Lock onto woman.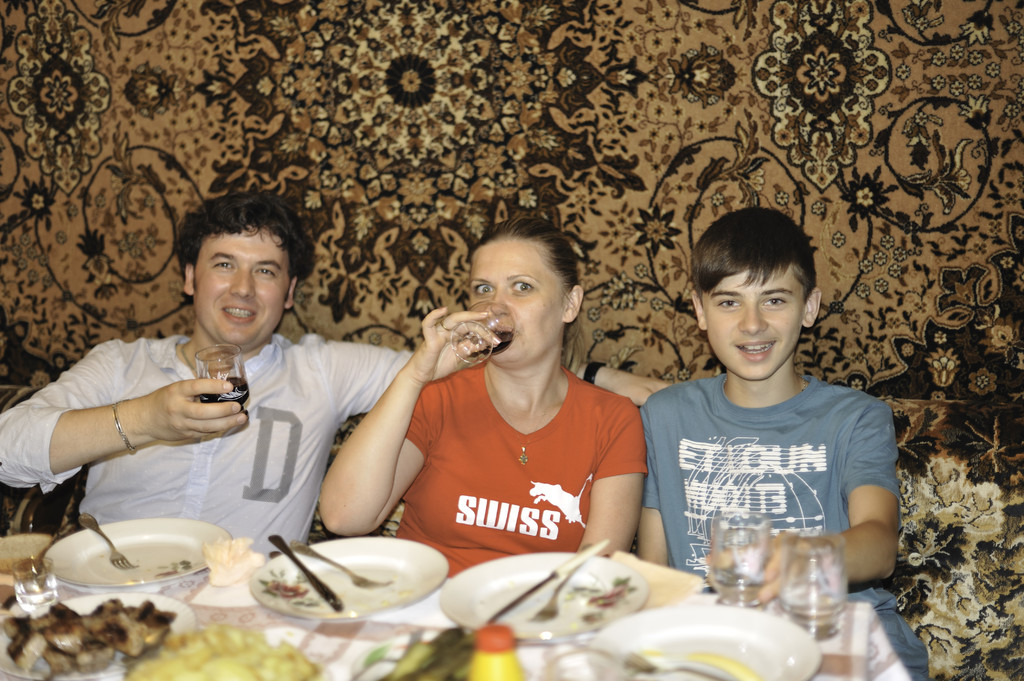
Locked: crop(366, 218, 664, 581).
